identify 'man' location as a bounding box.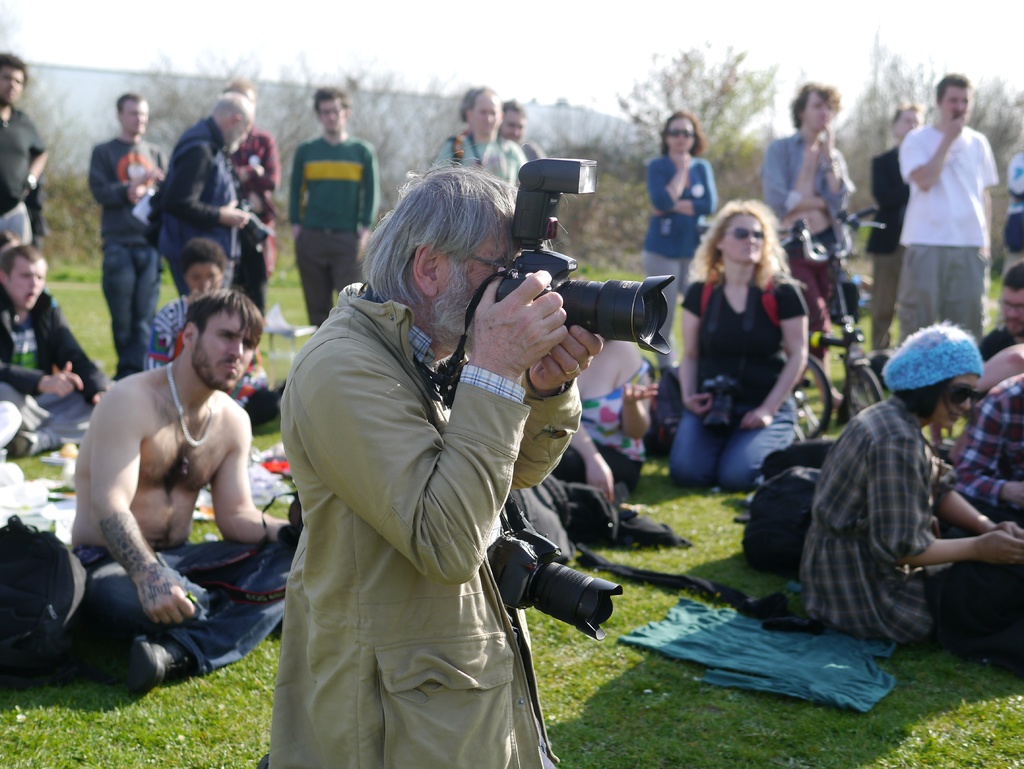
(left=252, top=165, right=609, bottom=768).
